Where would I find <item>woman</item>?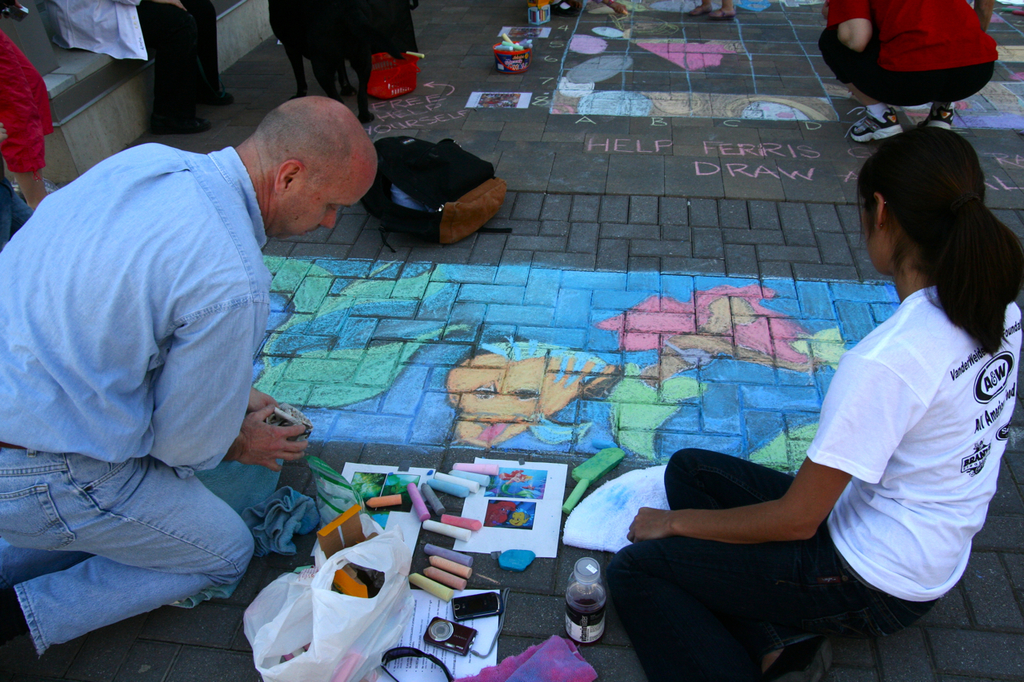
At (673, 143, 1002, 657).
